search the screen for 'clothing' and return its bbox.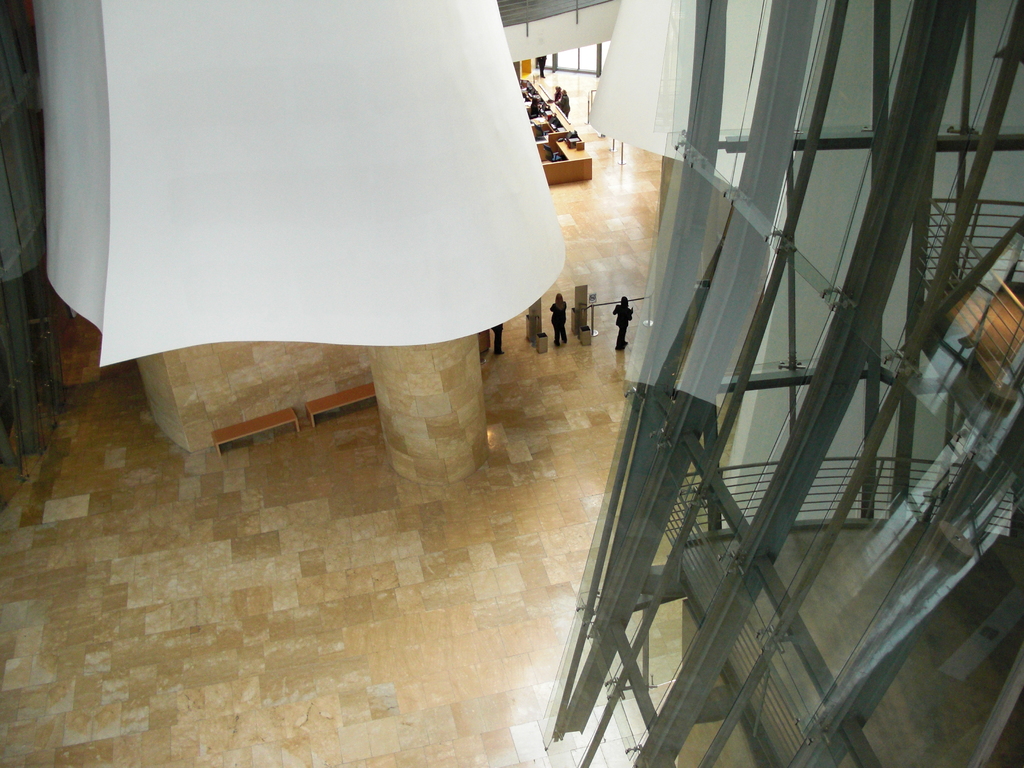
Found: [550, 88, 561, 104].
